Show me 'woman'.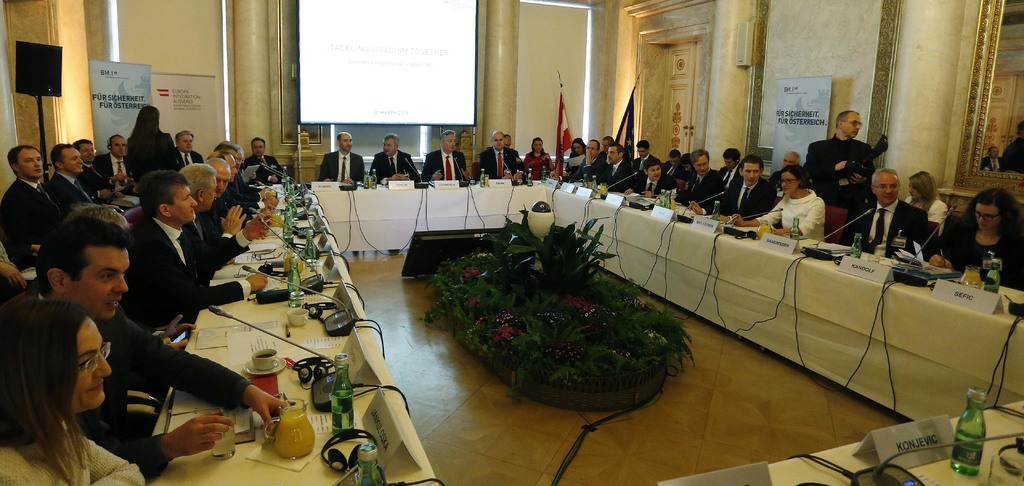
'woman' is here: l=4, t=282, r=137, b=476.
